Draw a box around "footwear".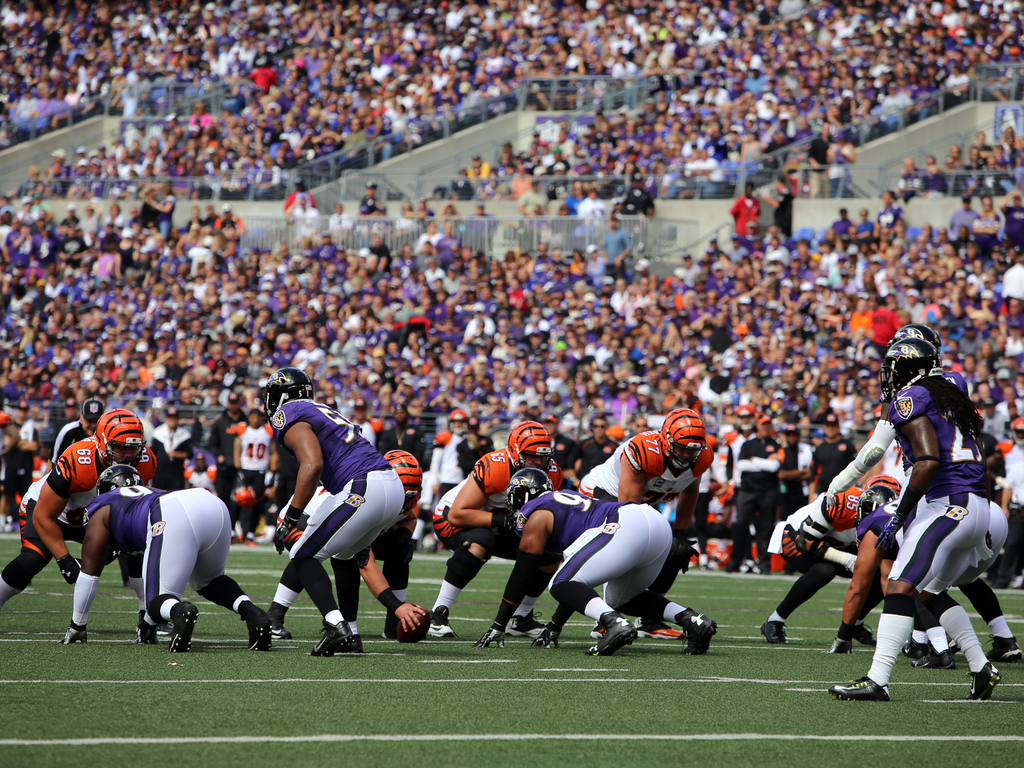
309/616/357/657.
